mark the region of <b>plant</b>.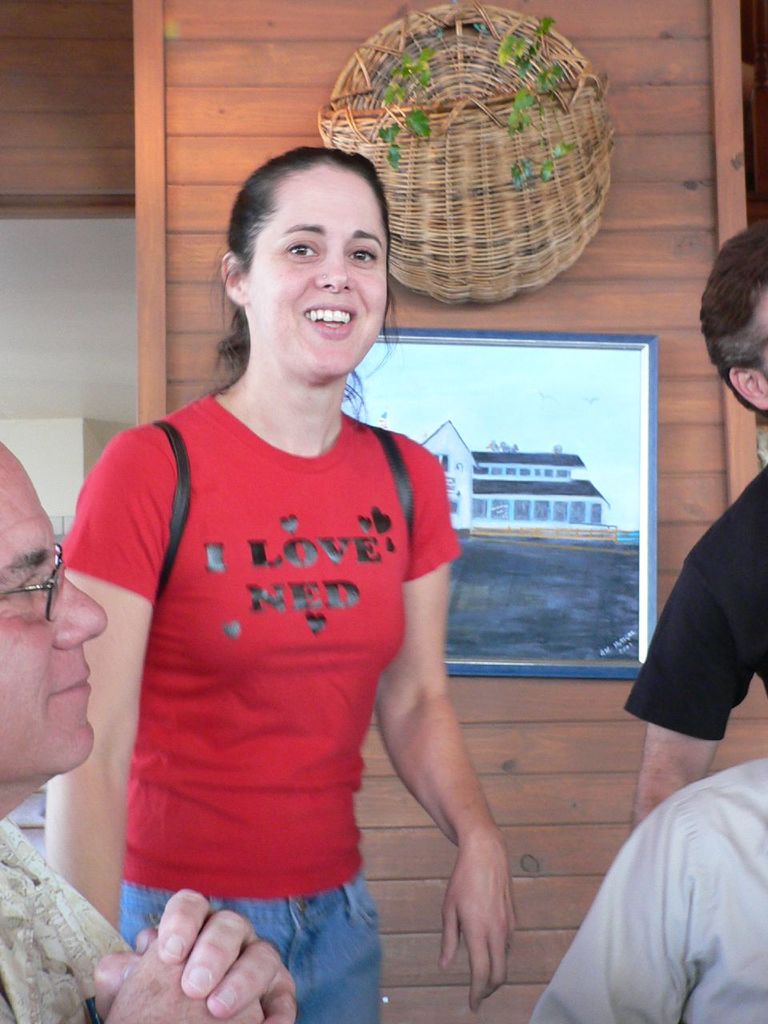
Region: crop(371, 114, 408, 173).
